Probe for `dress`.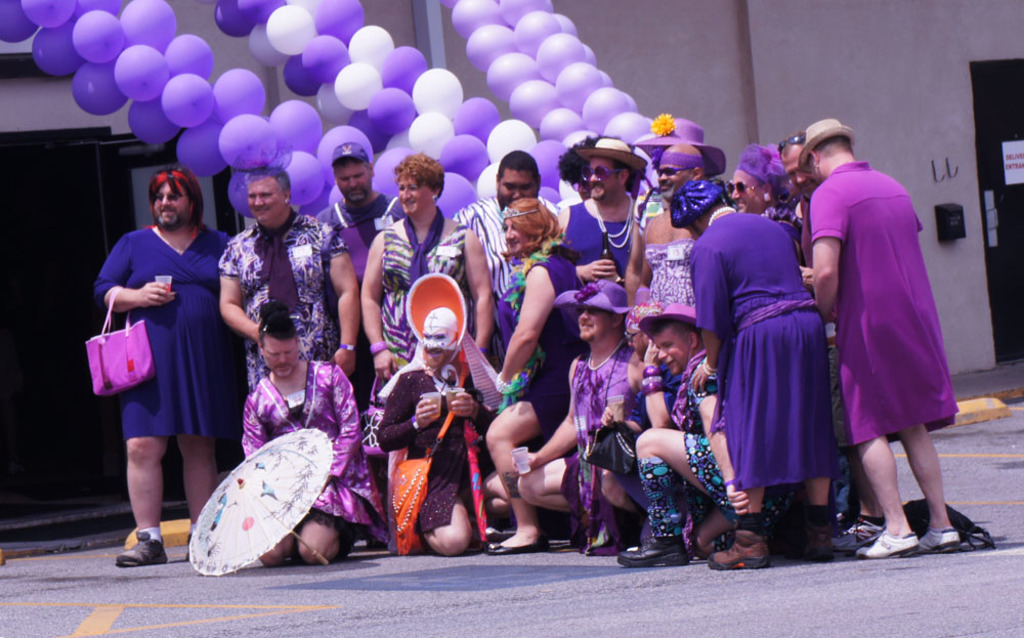
Probe result: select_region(374, 366, 504, 535).
